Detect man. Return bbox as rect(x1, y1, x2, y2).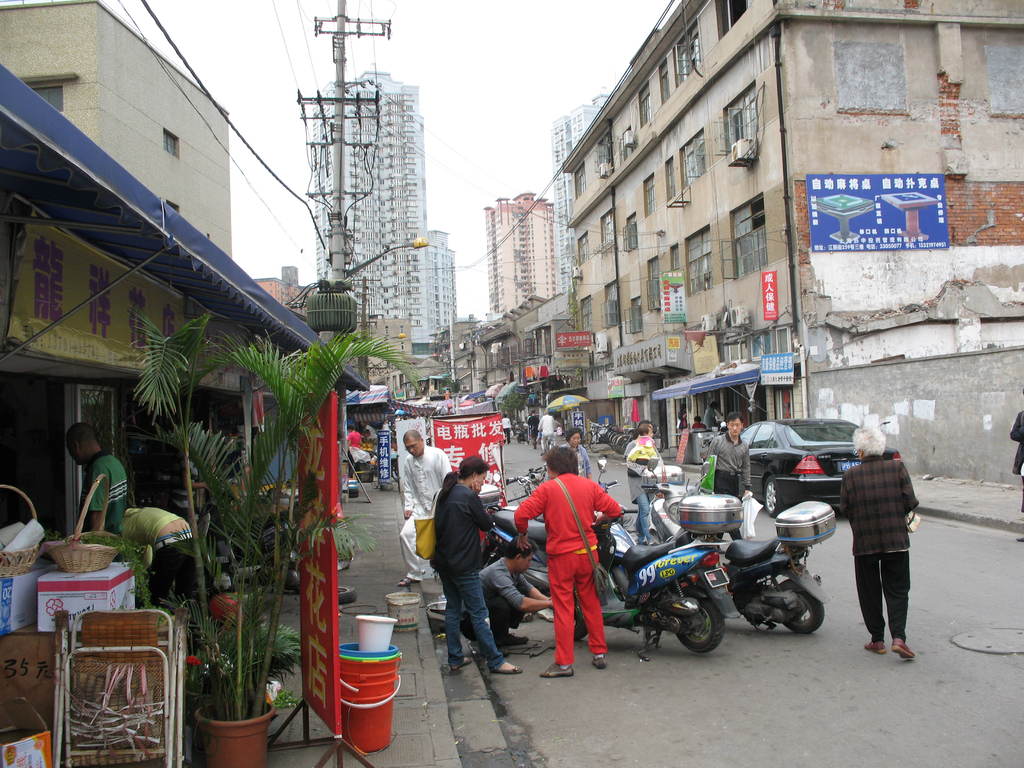
rect(347, 424, 361, 478).
